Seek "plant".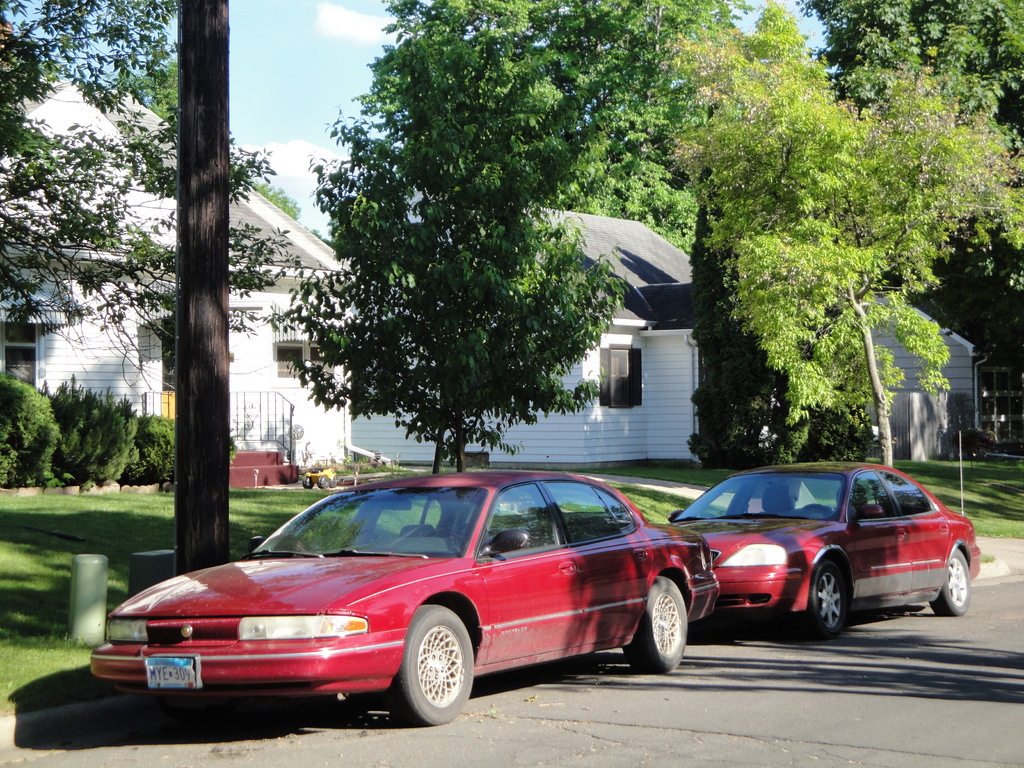
{"left": 0, "top": 362, "right": 67, "bottom": 485}.
